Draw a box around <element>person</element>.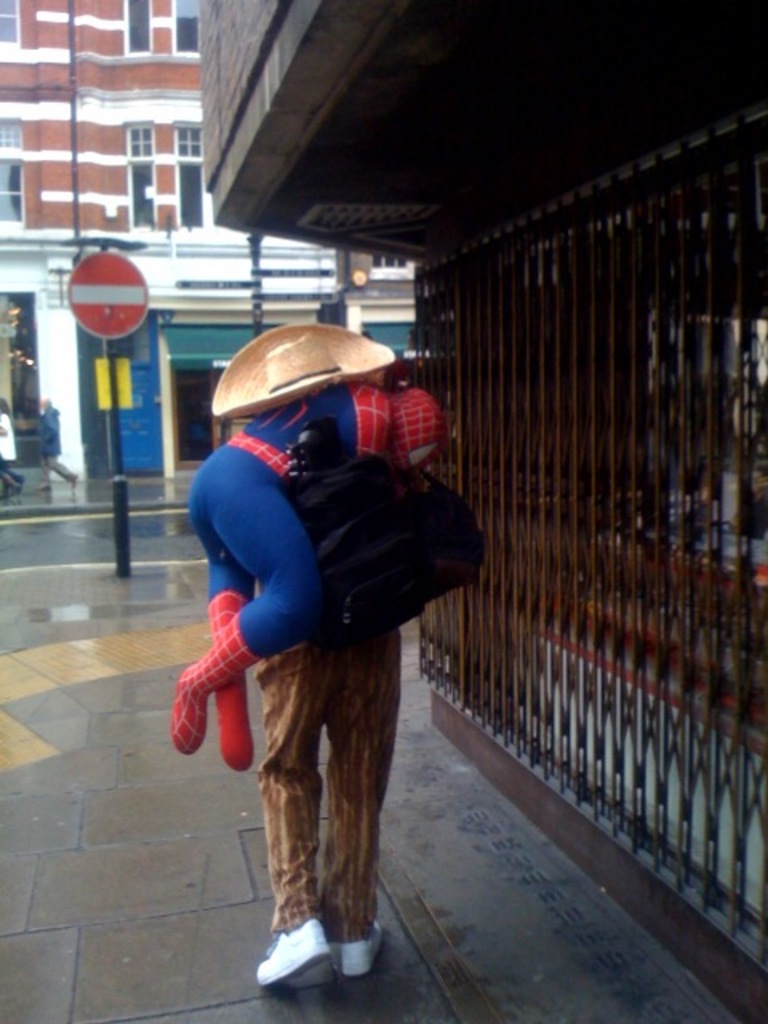
box(168, 384, 453, 778).
